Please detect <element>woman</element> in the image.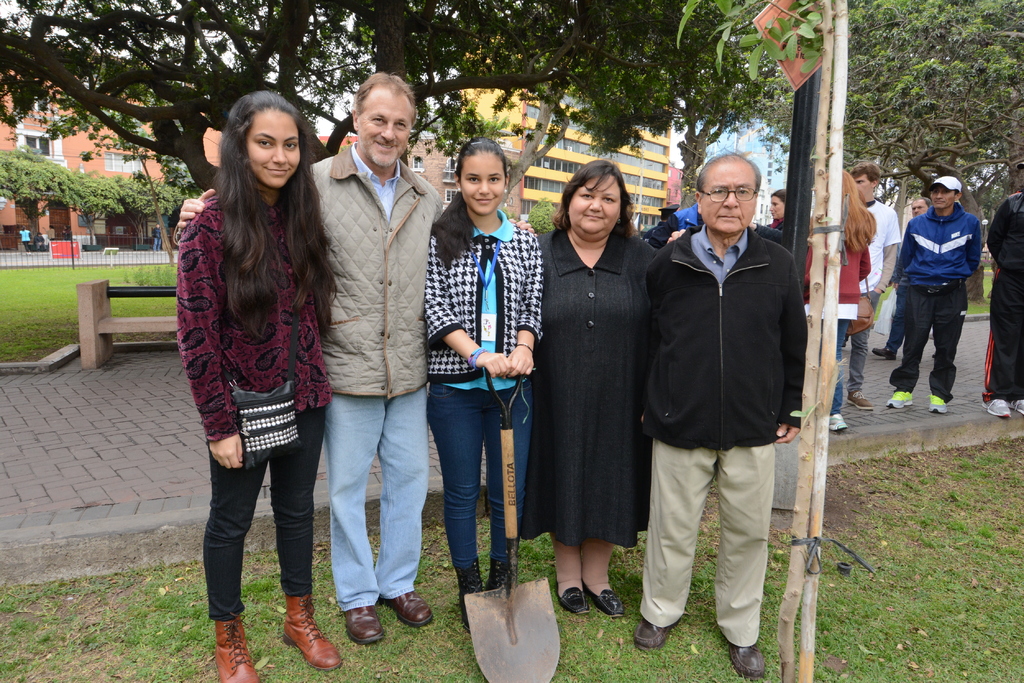
crop(424, 138, 550, 632).
